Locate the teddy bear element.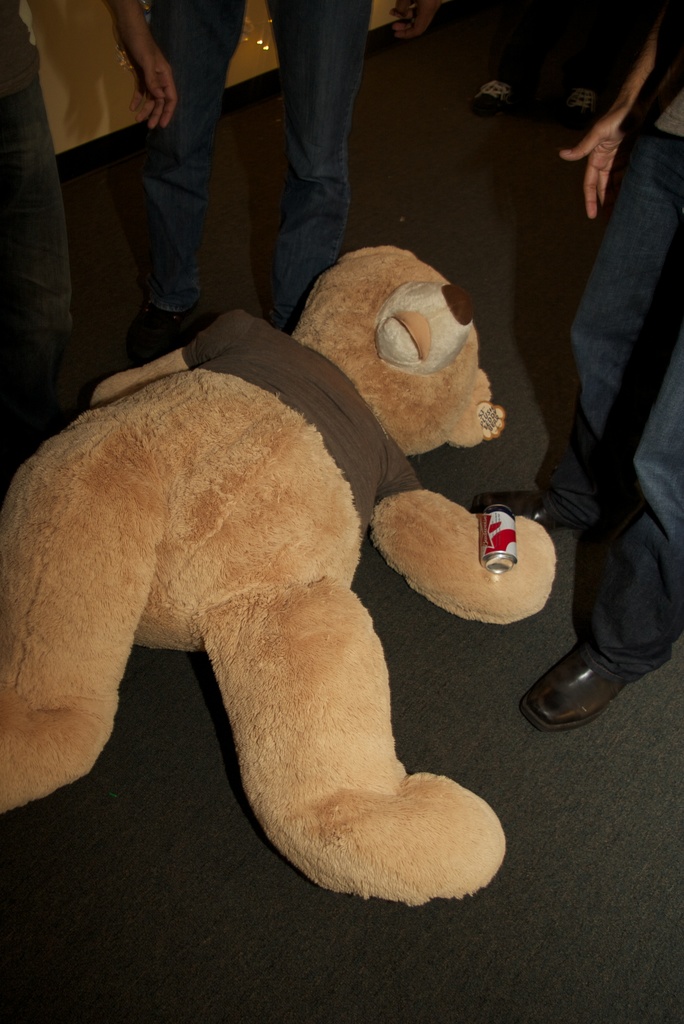
Element bbox: [left=0, top=244, right=558, bottom=910].
